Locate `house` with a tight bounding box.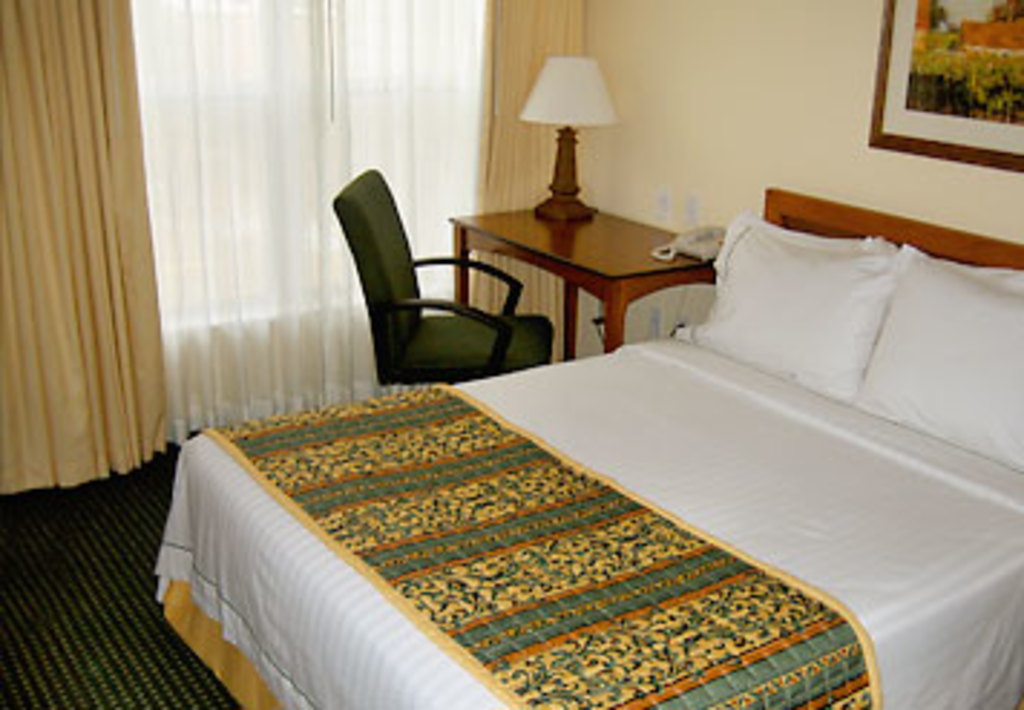
(0, 0, 1021, 707).
